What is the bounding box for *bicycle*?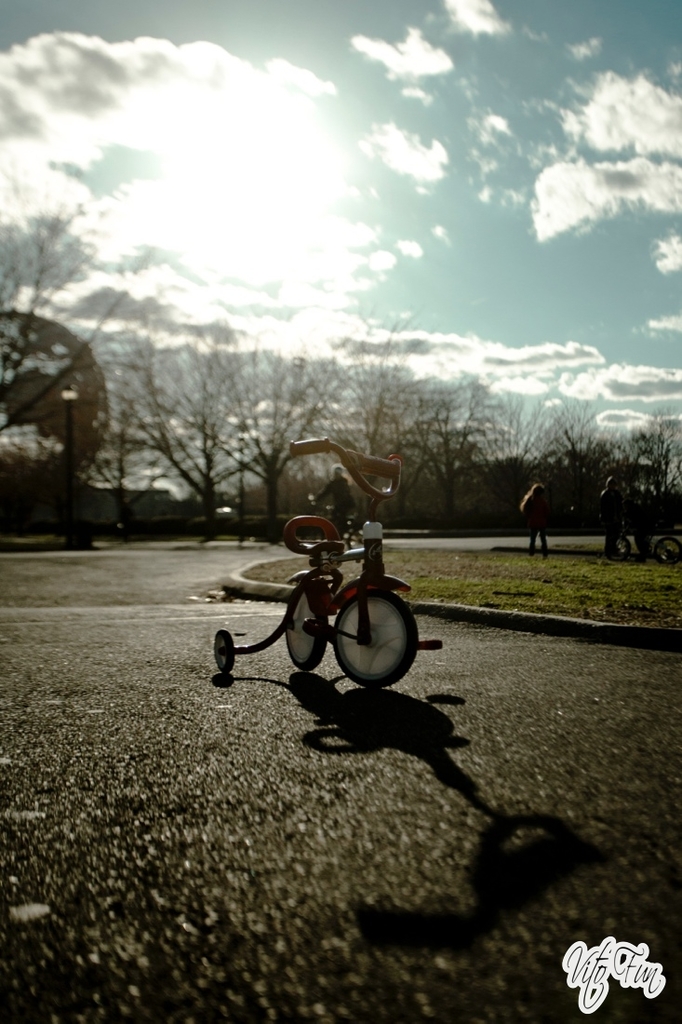
box=[607, 513, 681, 561].
